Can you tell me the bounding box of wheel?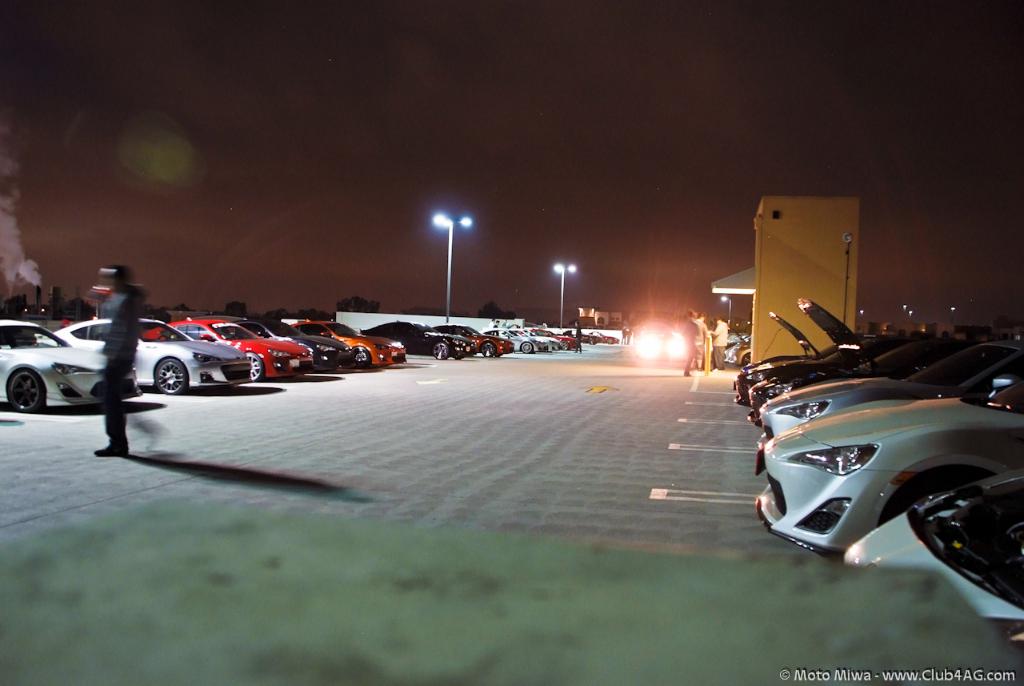
(890, 483, 966, 520).
